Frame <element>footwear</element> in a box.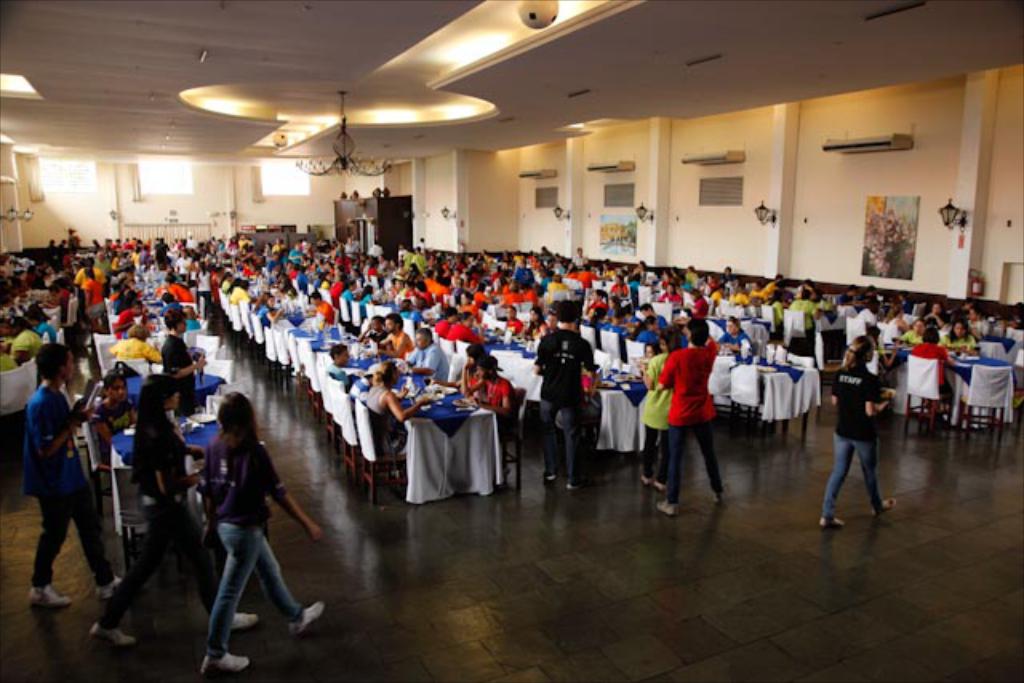
left=874, top=496, right=896, bottom=512.
